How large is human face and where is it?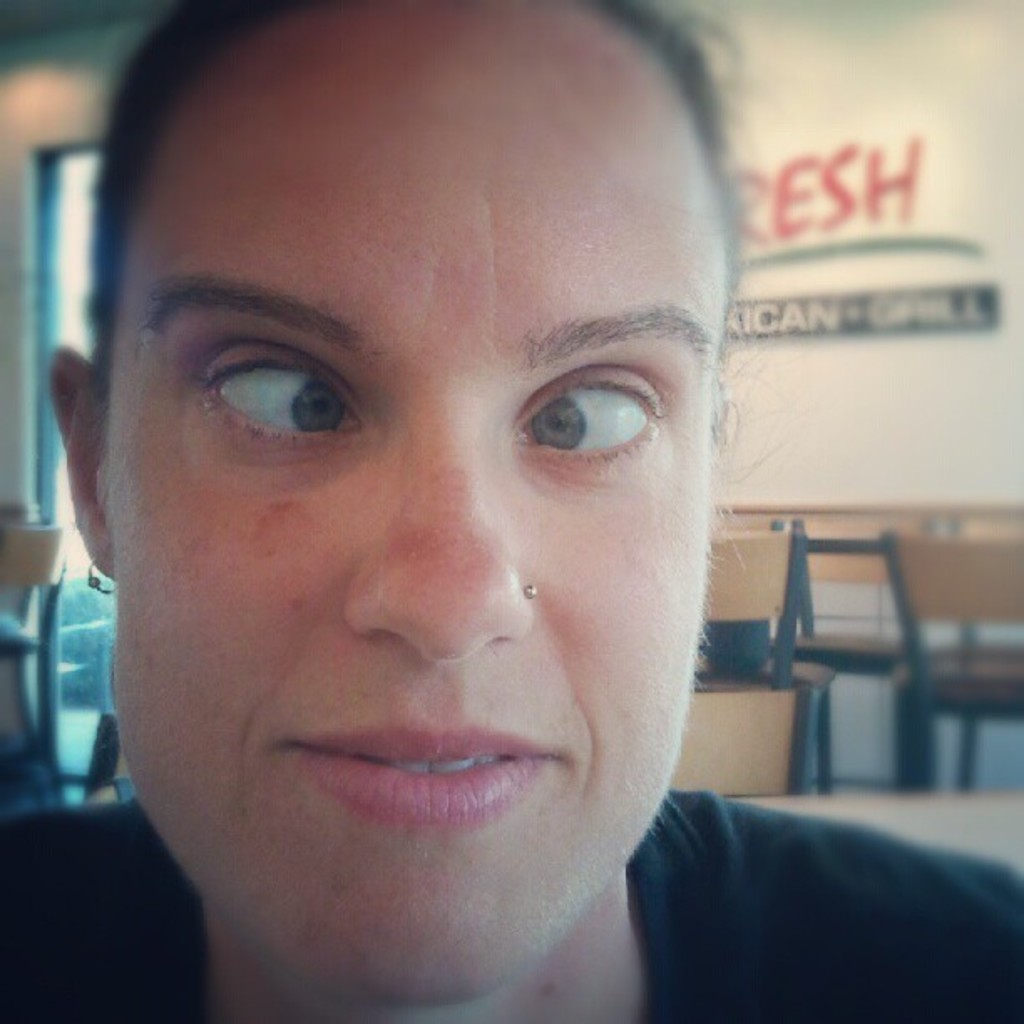
Bounding box: crop(104, 0, 709, 1014).
